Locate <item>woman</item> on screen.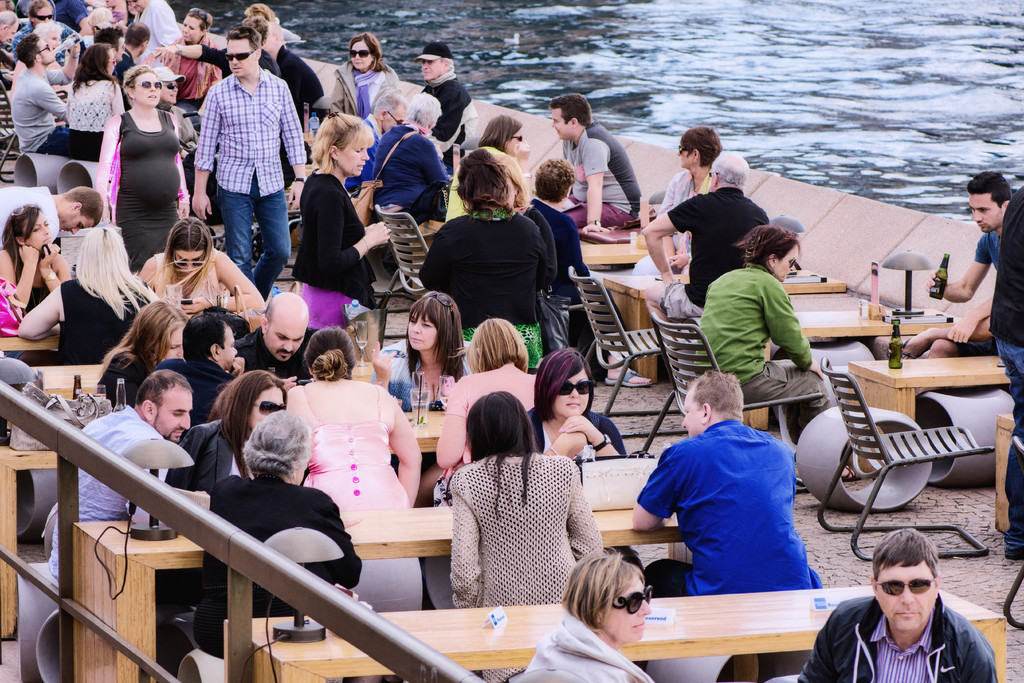
On screen at [left=518, top=545, right=665, bottom=682].
